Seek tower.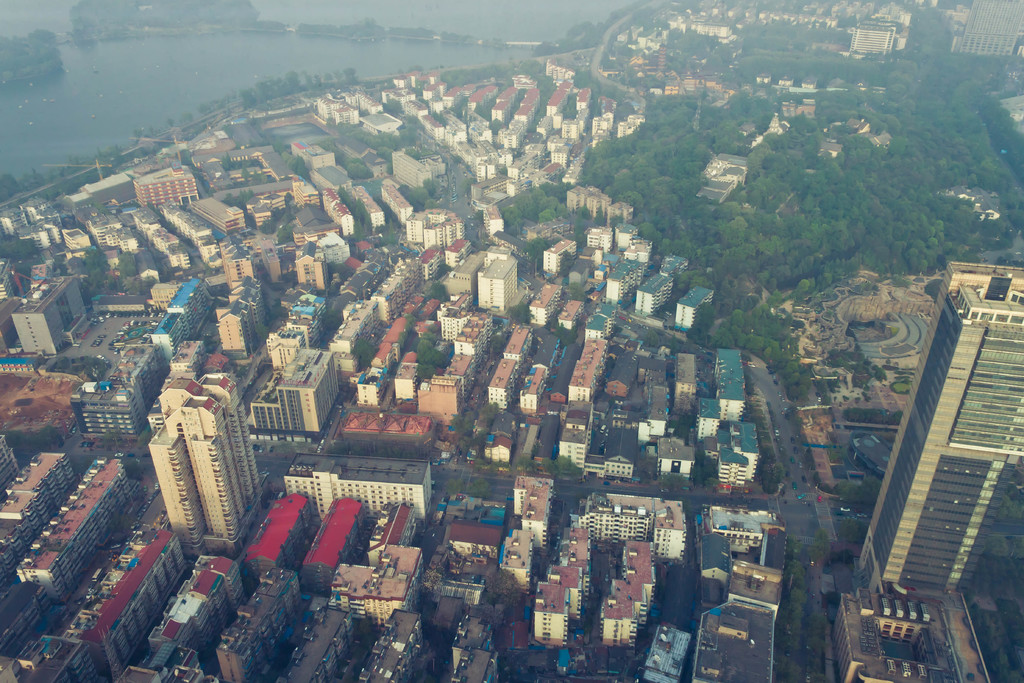
region(264, 352, 344, 438).
